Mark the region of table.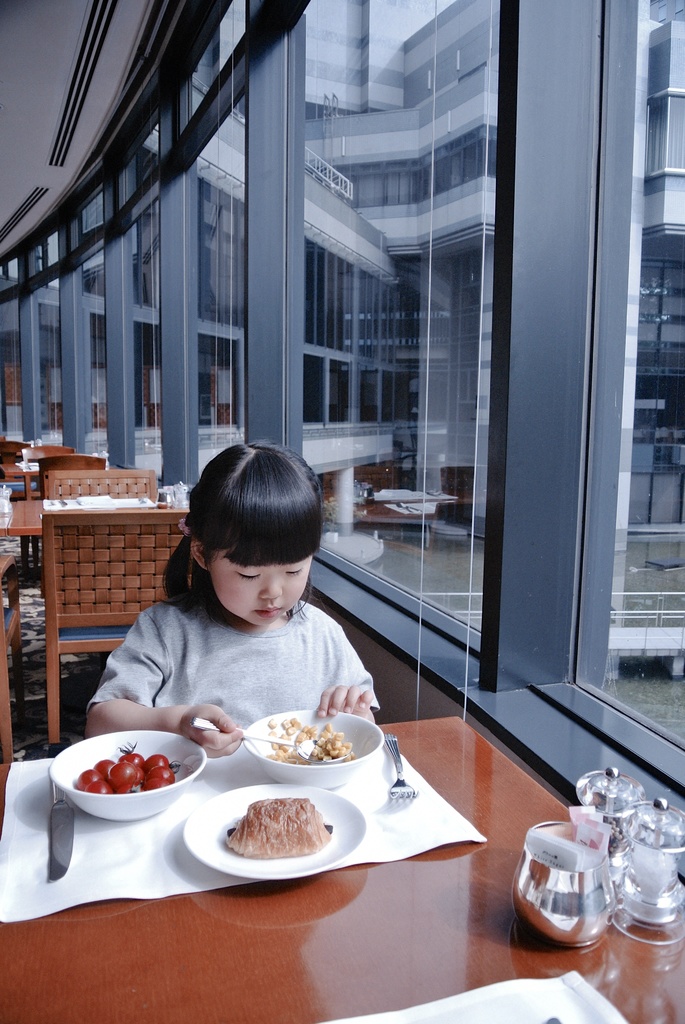
Region: l=0, t=713, r=684, b=1023.
